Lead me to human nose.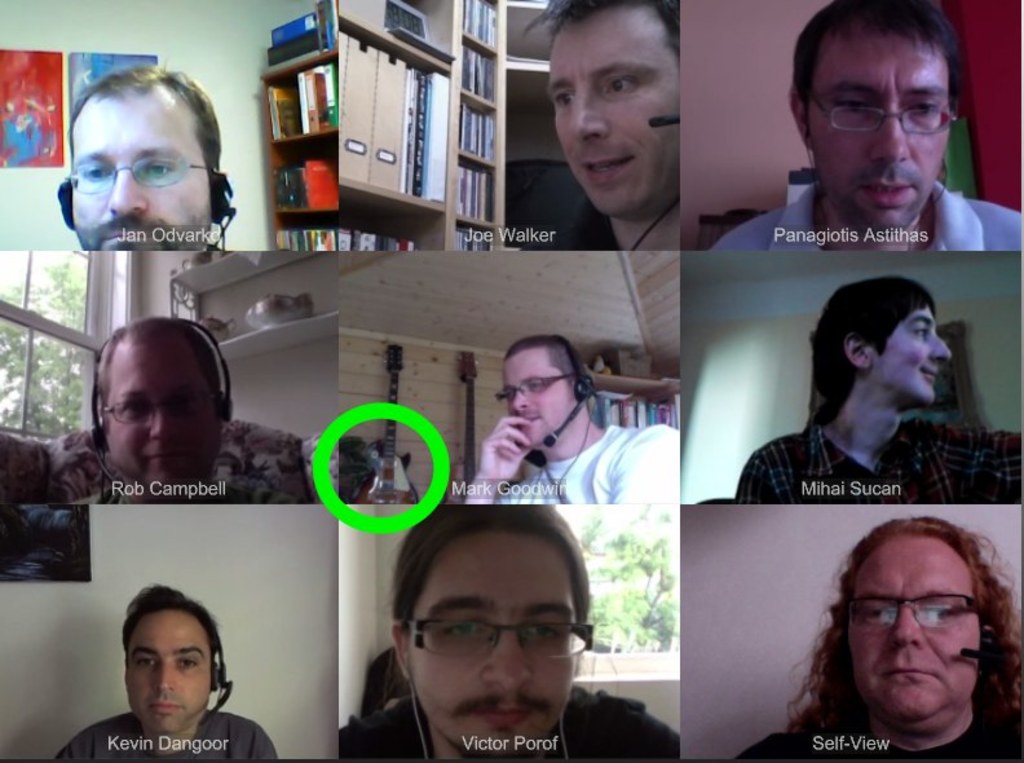
Lead to 151,409,175,440.
